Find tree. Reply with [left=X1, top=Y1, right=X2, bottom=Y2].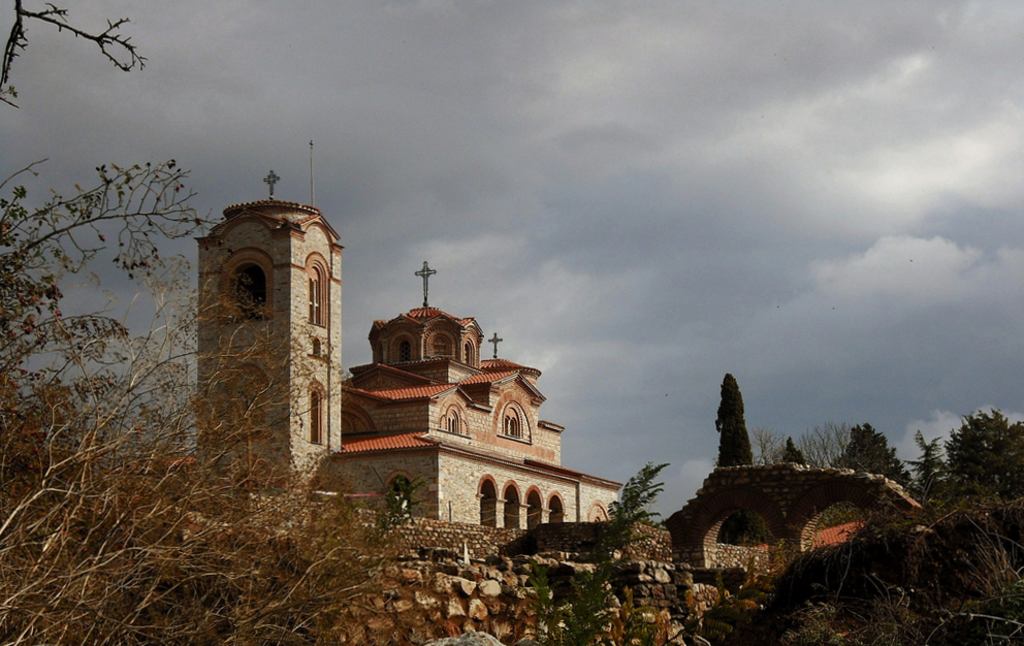
[left=717, top=376, right=755, bottom=467].
